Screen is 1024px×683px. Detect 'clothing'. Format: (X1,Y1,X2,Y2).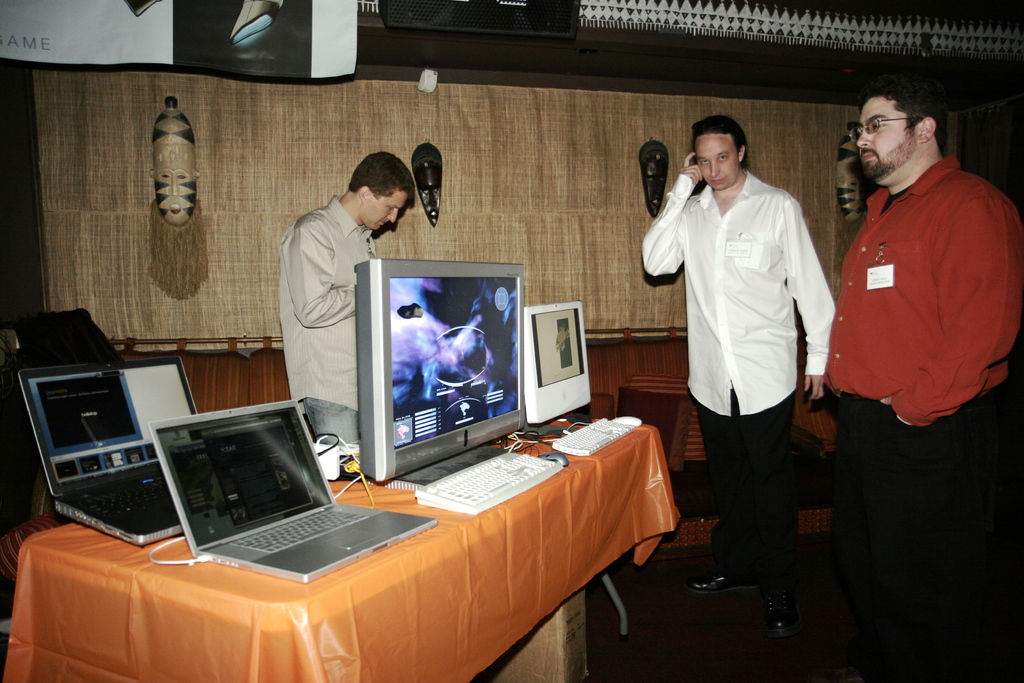
(829,118,1011,502).
